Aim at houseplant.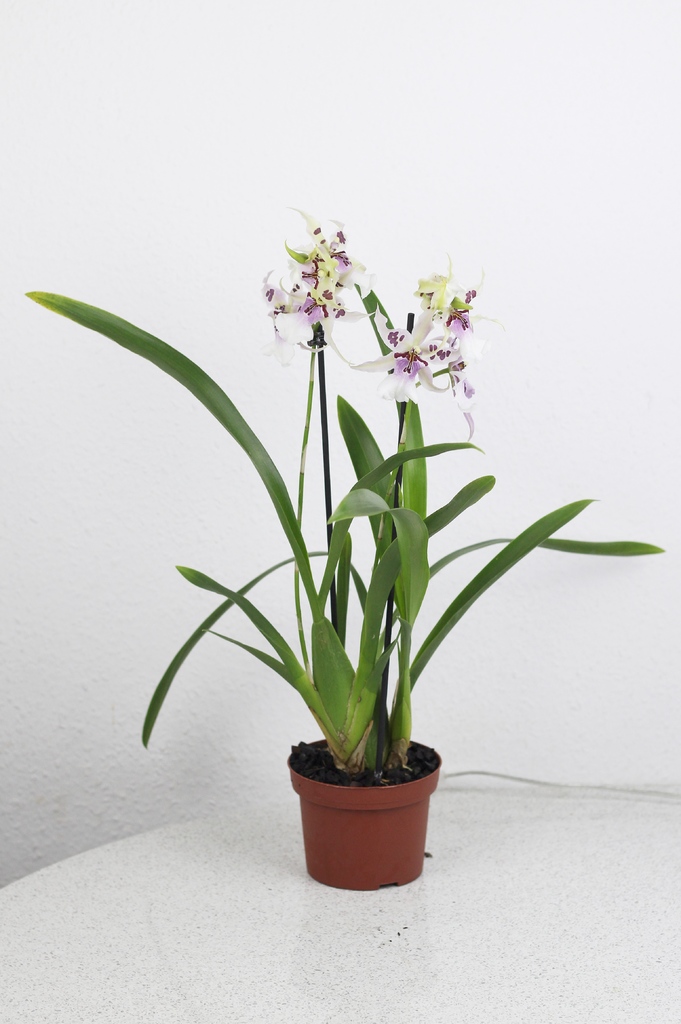
Aimed at (left=21, top=193, right=669, bottom=890).
